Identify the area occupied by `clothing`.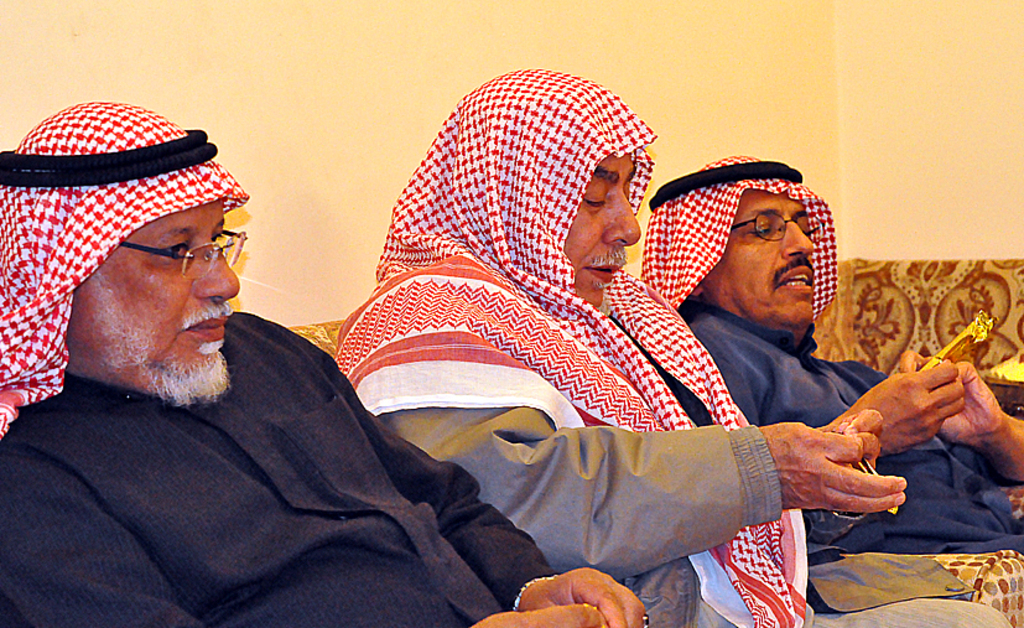
Area: left=378, top=311, right=1023, bottom=627.
